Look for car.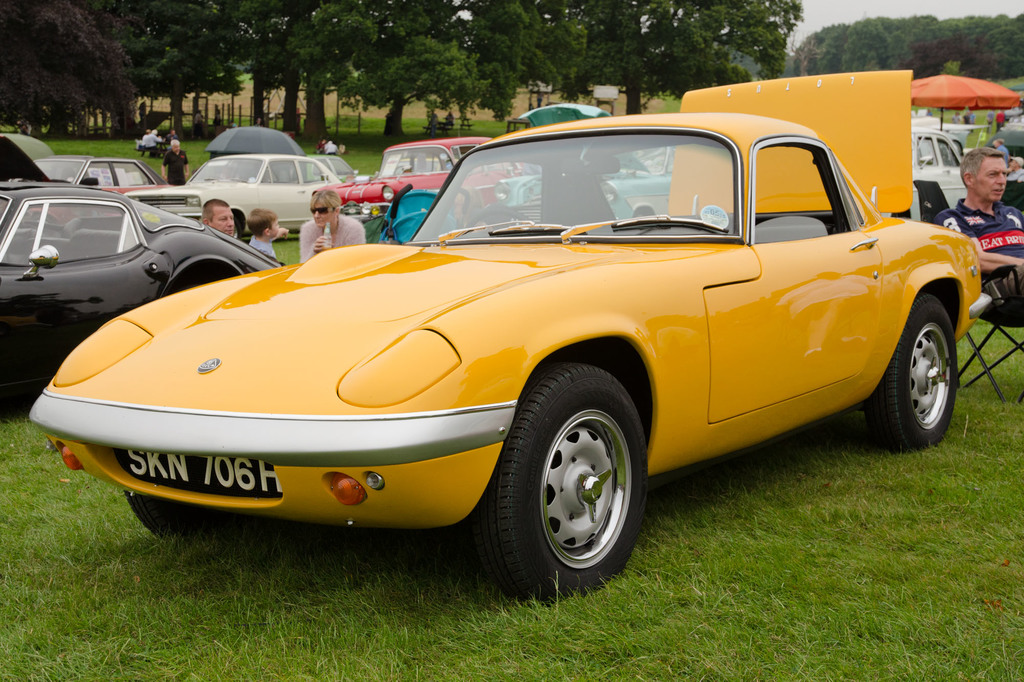
Found: 41, 161, 172, 198.
